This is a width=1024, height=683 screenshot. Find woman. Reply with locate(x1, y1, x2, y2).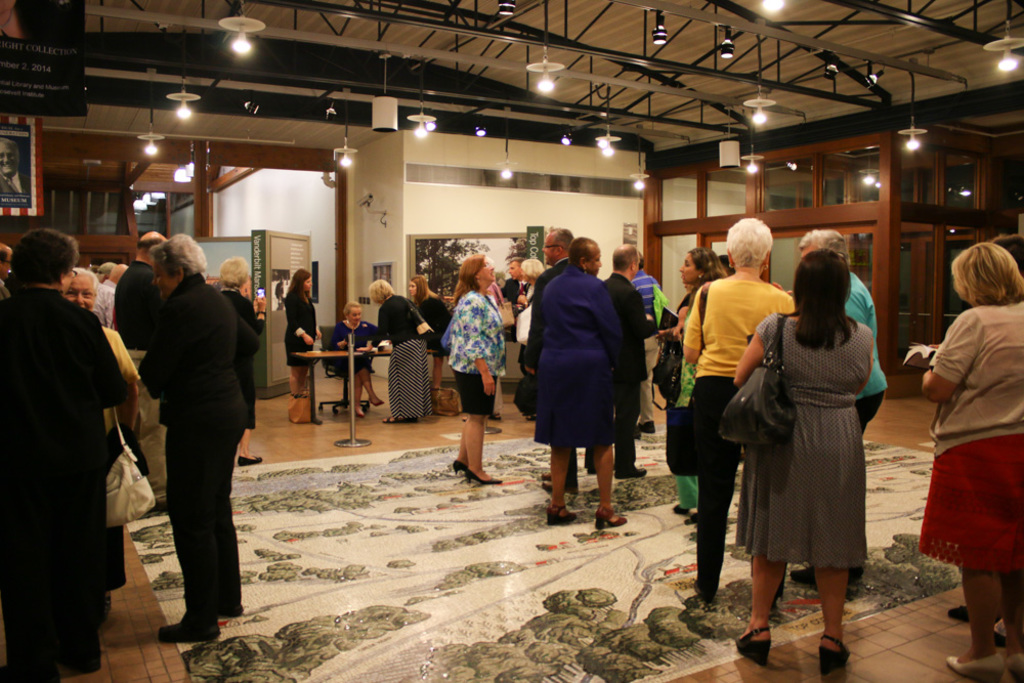
locate(63, 264, 139, 606).
